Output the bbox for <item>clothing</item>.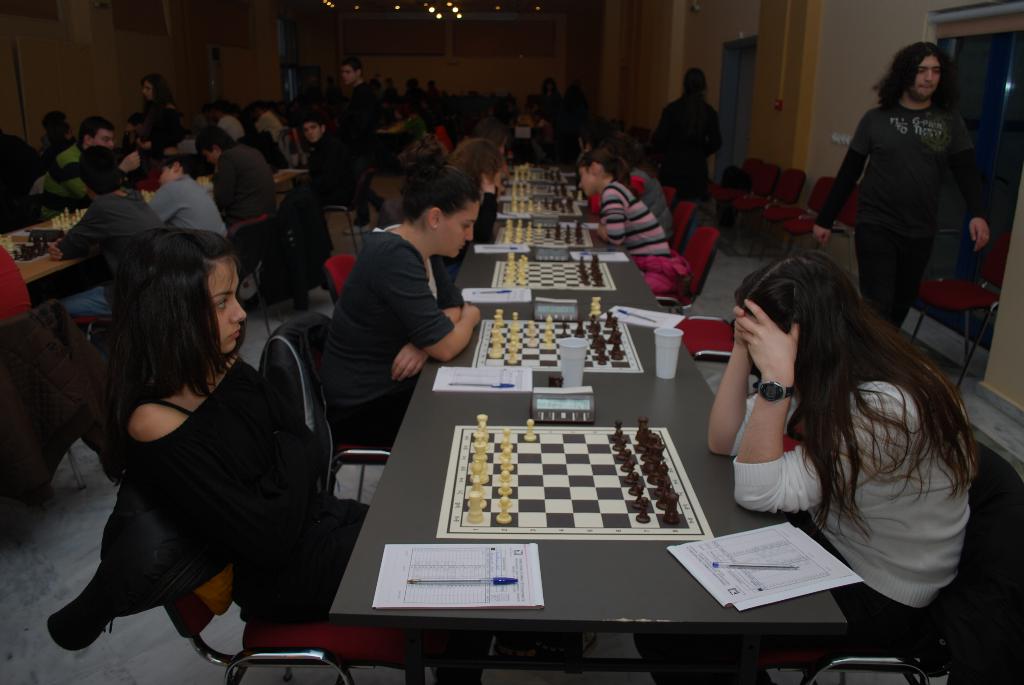
<box>118,403,390,633</box>.
